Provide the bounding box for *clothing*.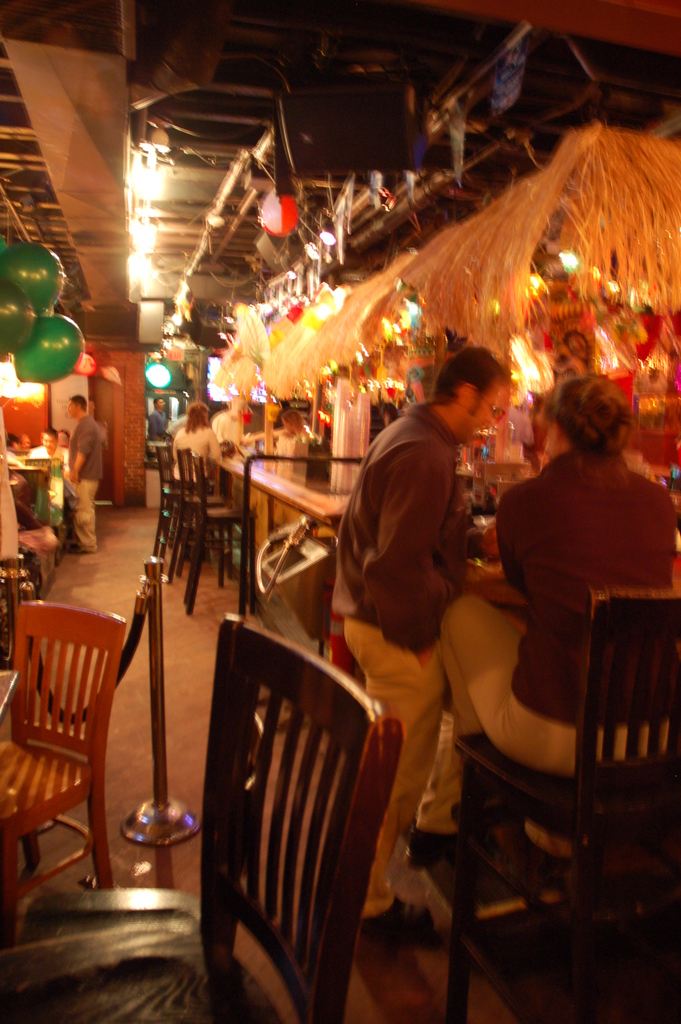
bbox(145, 410, 170, 445).
